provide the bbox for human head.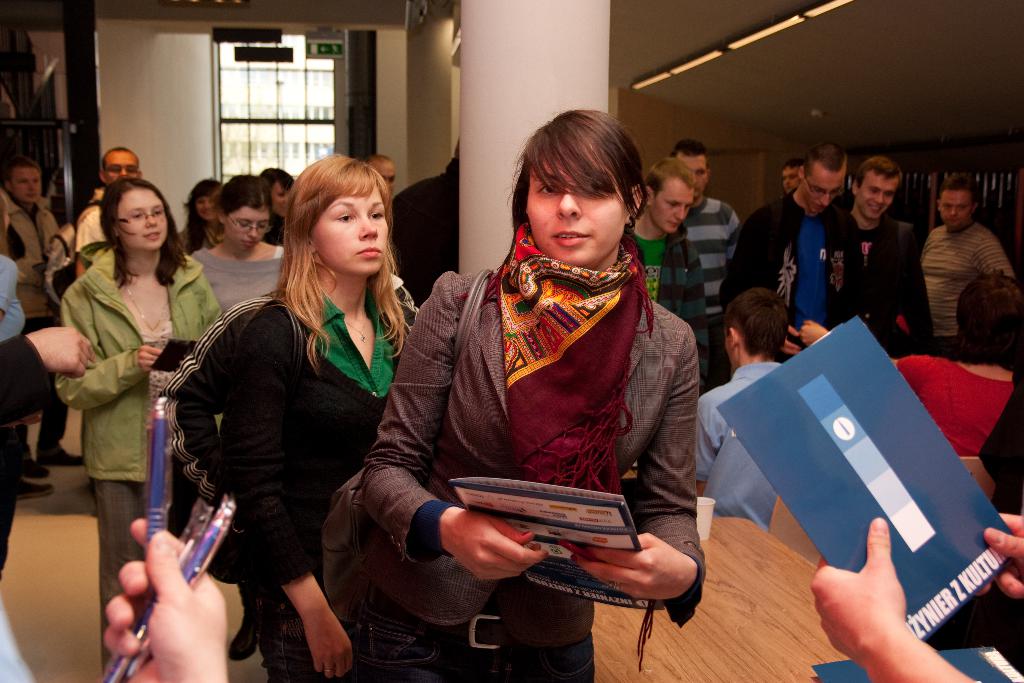
select_region(260, 165, 297, 215).
